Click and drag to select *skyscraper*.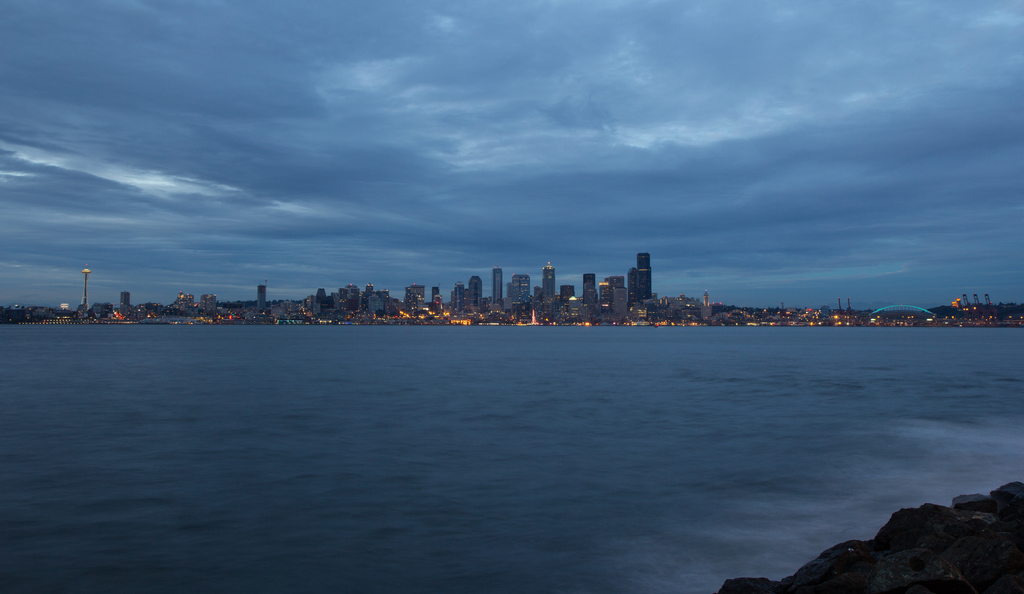
Selection: locate(449, 279, 468, 320).
